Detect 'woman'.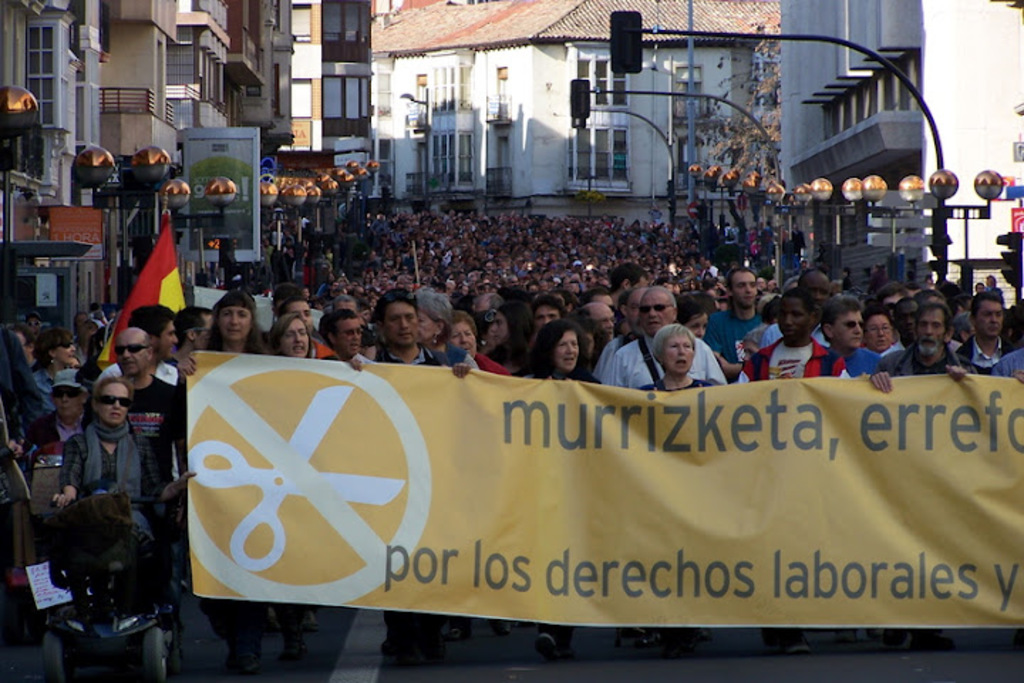
Detected at left=269, top=314, right=314, bottom=356.
